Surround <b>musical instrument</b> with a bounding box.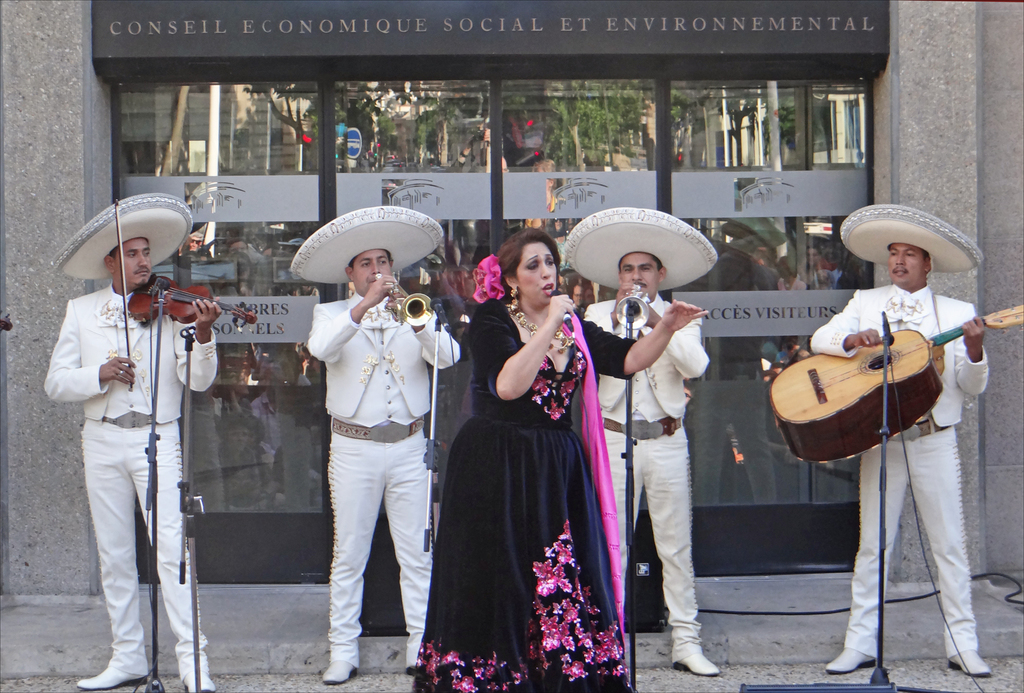
rect(612, 278, 657, 340).
